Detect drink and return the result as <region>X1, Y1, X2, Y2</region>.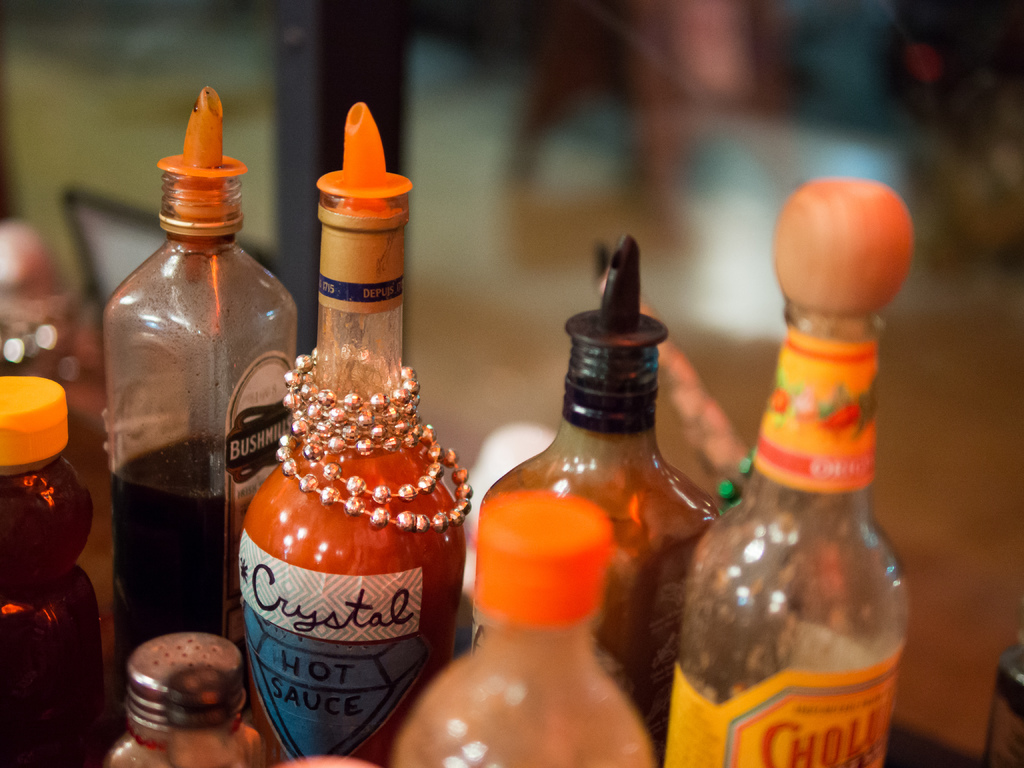
<region>241, 166, 442, 760</region>.
